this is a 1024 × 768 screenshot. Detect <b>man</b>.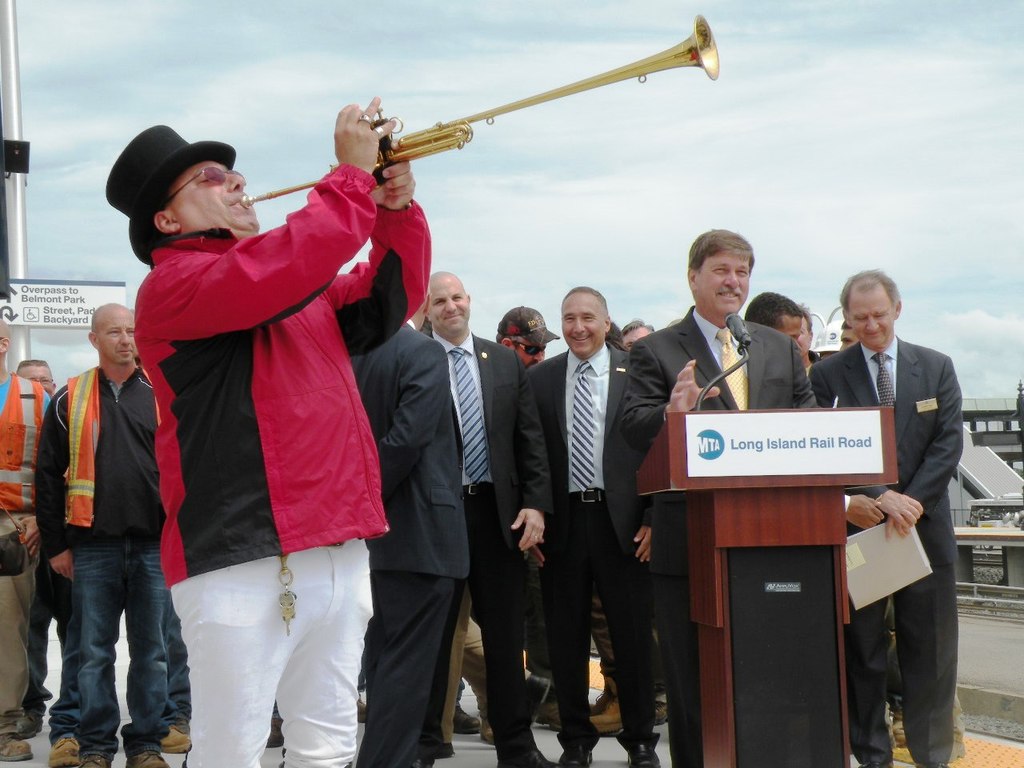
(20, 277, 184, 757).
